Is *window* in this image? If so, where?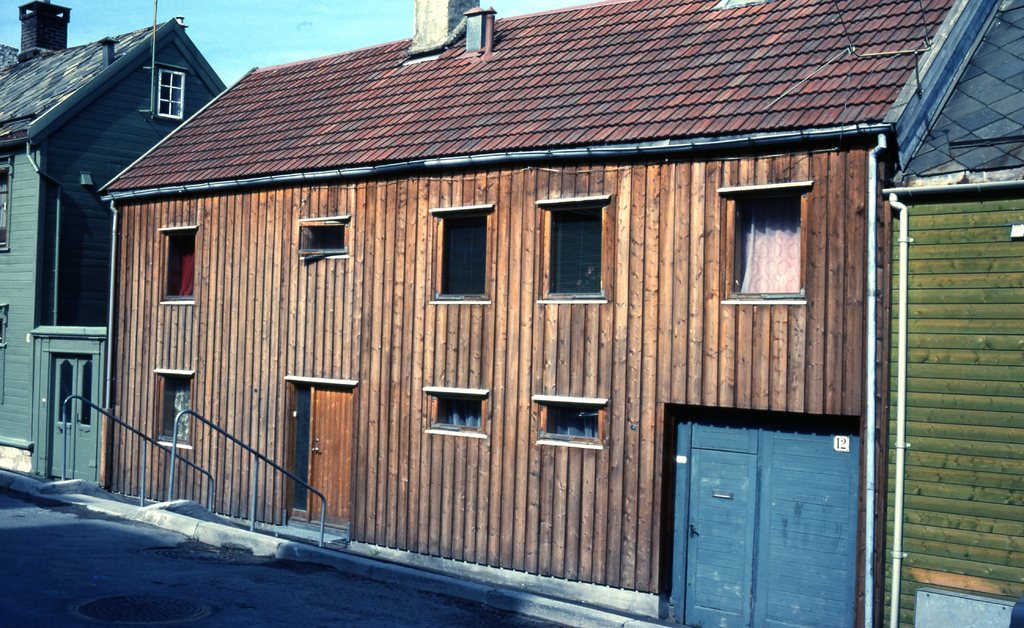
Yes, at <box>0,153,13,253</box>.
